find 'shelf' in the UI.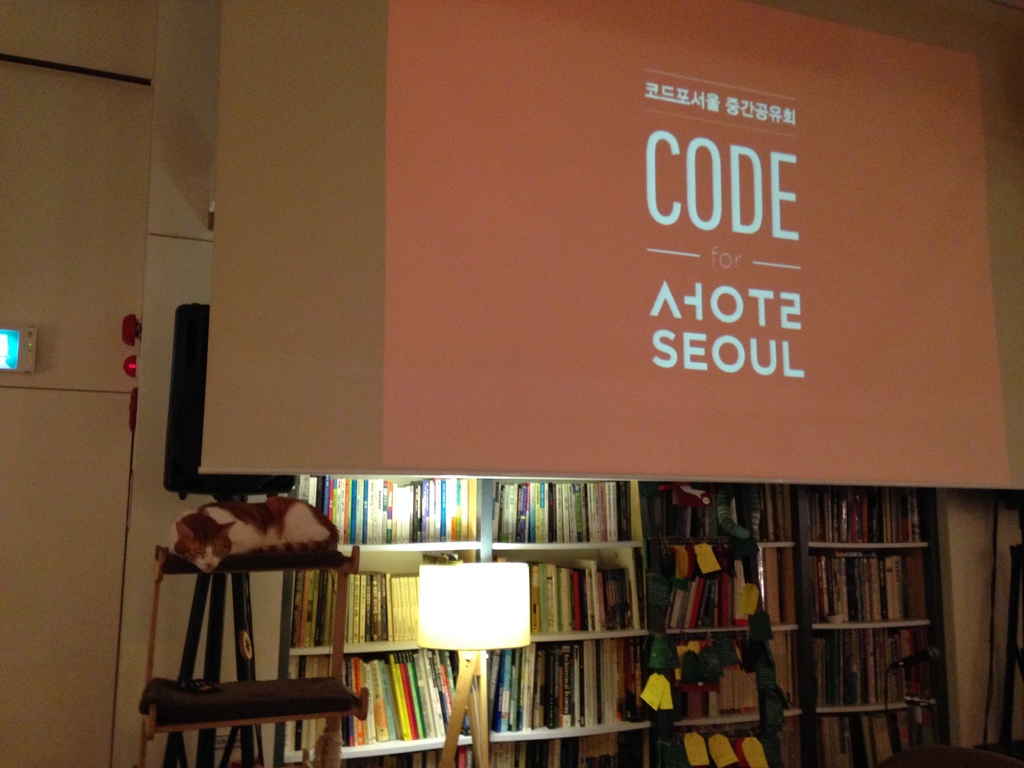
UI element at box=[282, 471, 1023, 767].
